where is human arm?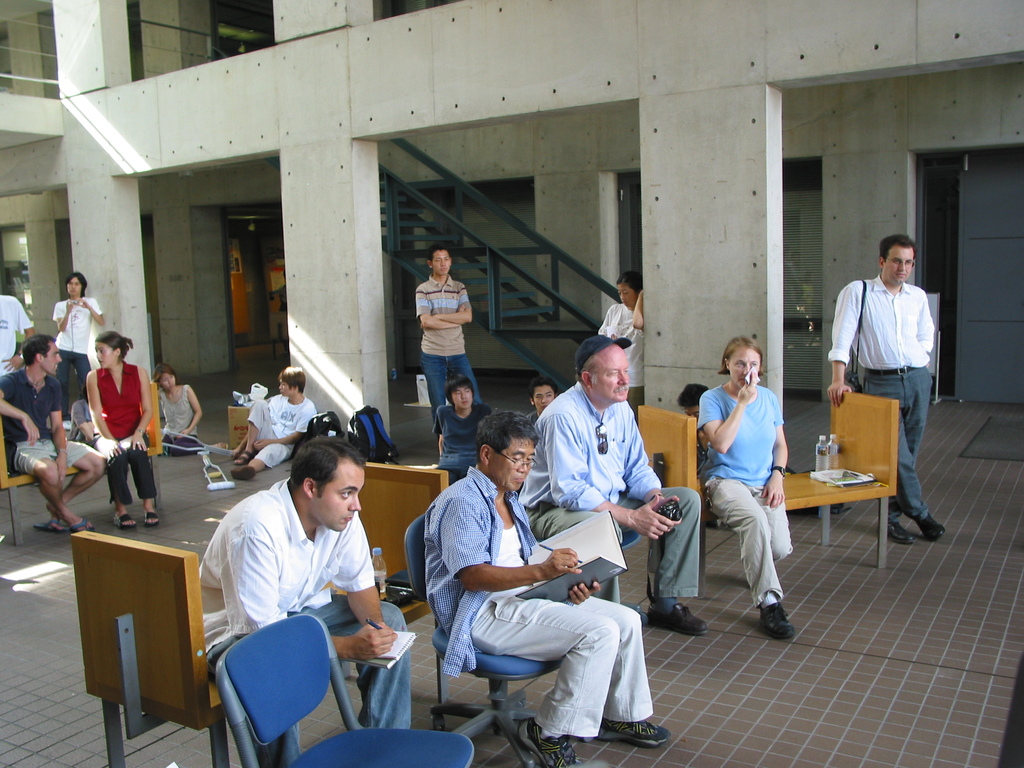
box(617, 424, 682, 516).
